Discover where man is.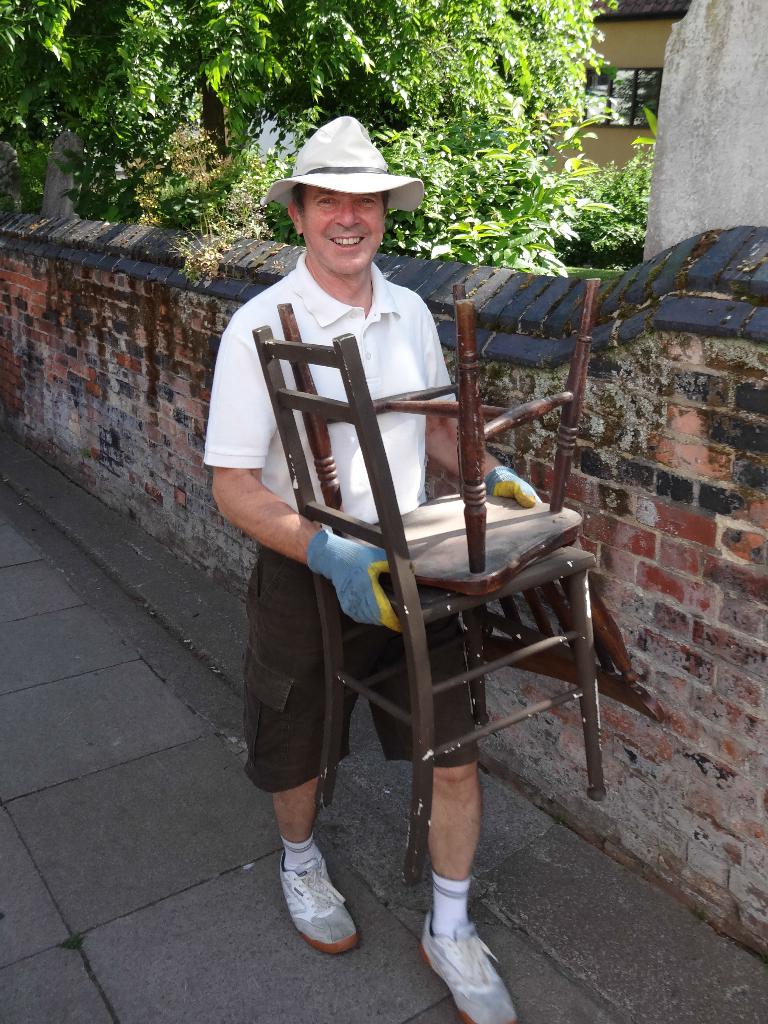
Discovered at bbox(211, 121, 616, 947).
